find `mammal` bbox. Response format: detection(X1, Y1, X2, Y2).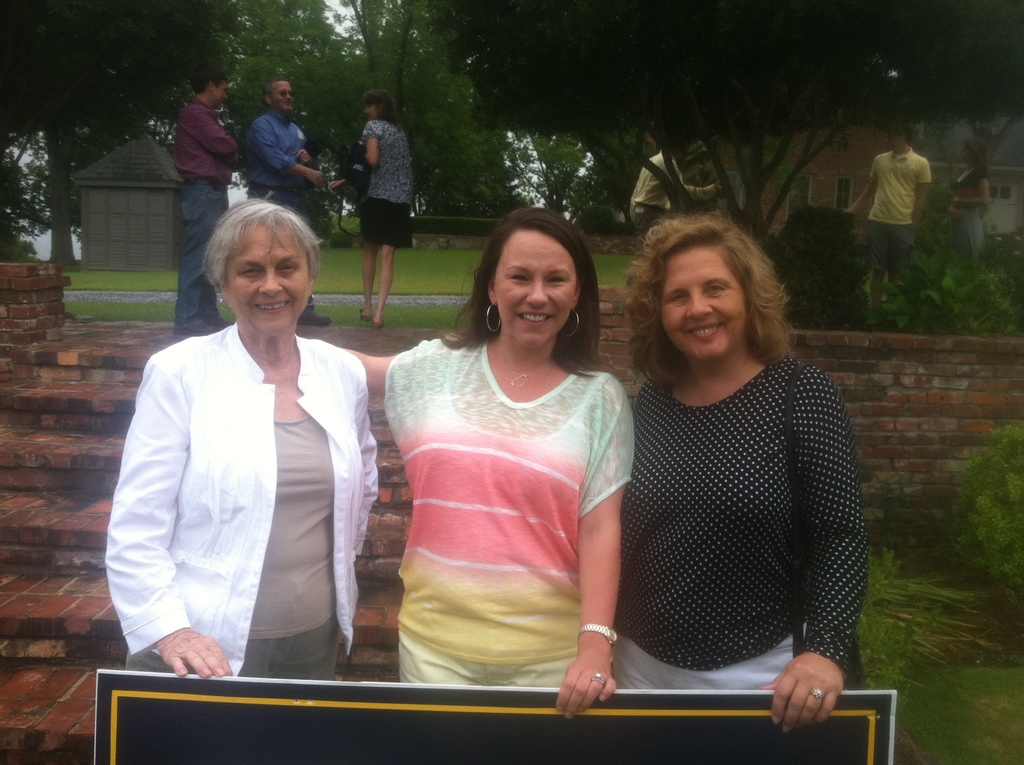
detection(623, 136, 721, 290).
